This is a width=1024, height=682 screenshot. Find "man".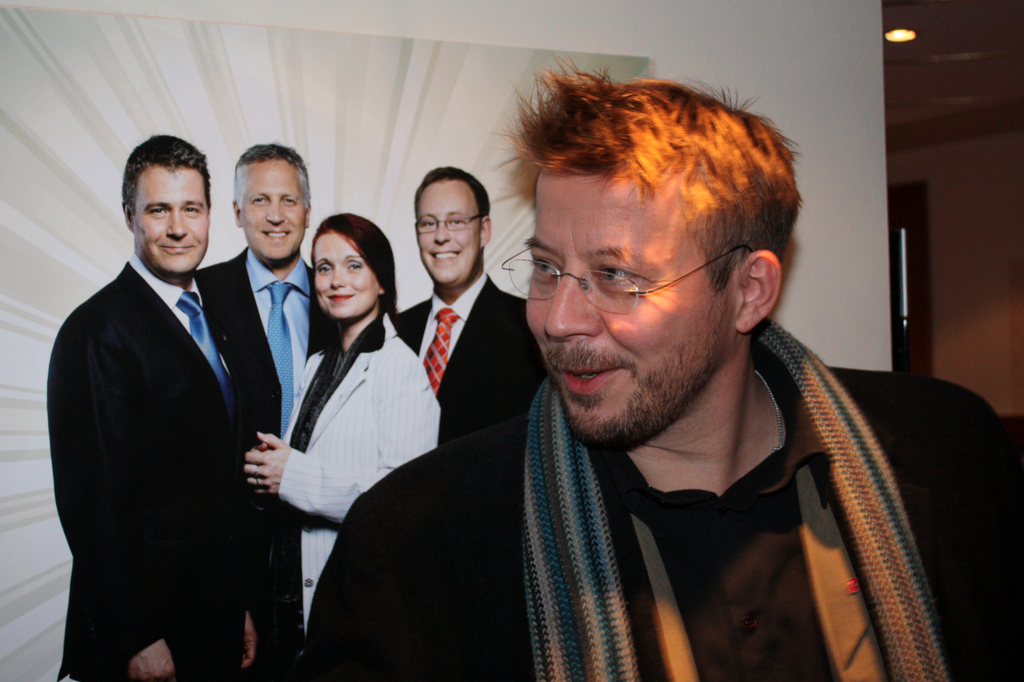
Bounding box: [391, 166, 535, 451].
